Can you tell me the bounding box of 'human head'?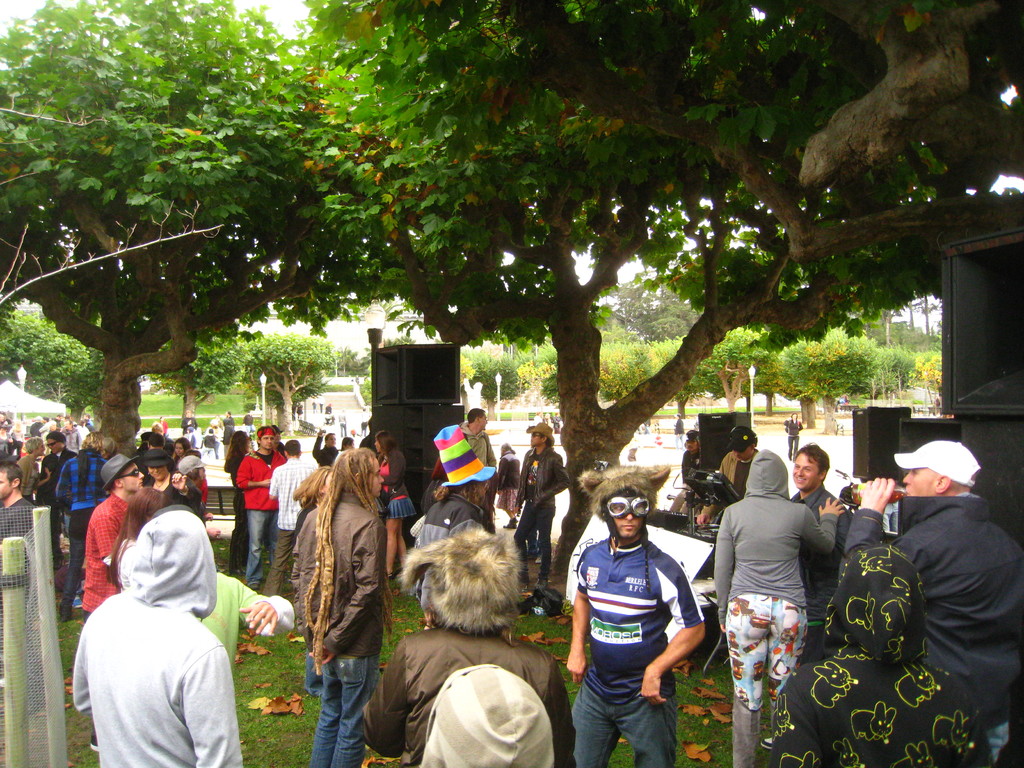
bbox=(79, 428, 95, 451).
